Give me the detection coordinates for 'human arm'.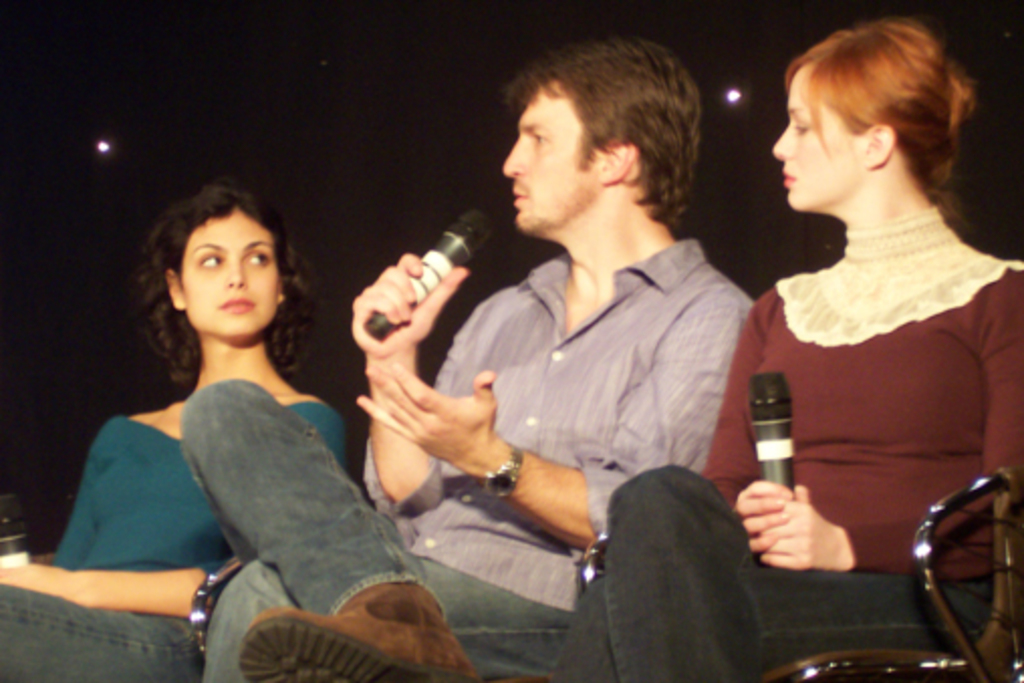
343/274/500/504.
